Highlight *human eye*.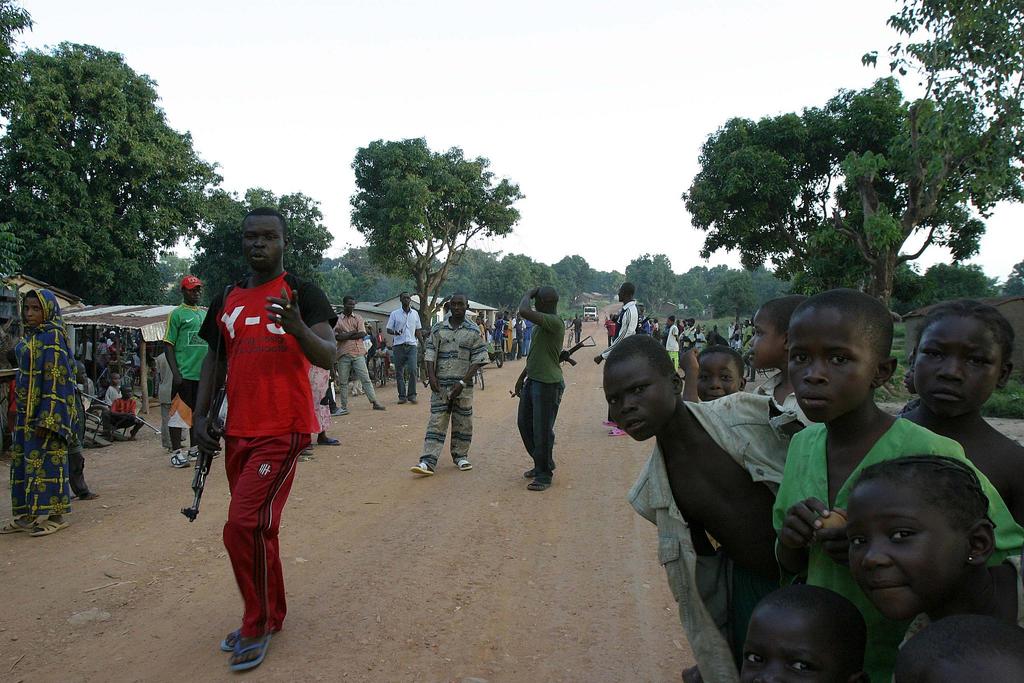
Highlighted region: pyautogui.locateOnScreen(700, 372, 715, 386).
